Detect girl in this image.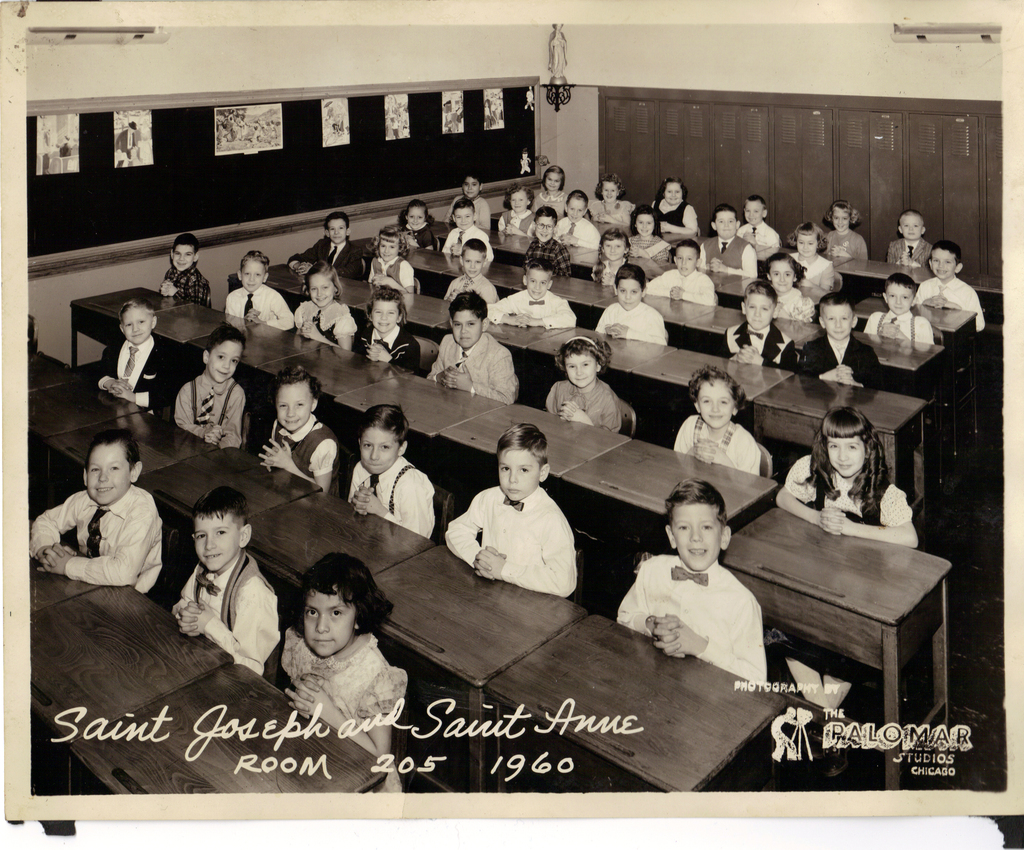
Detection: {"left": 588, "top": 229, "right": 637, "bottom": 283}.
